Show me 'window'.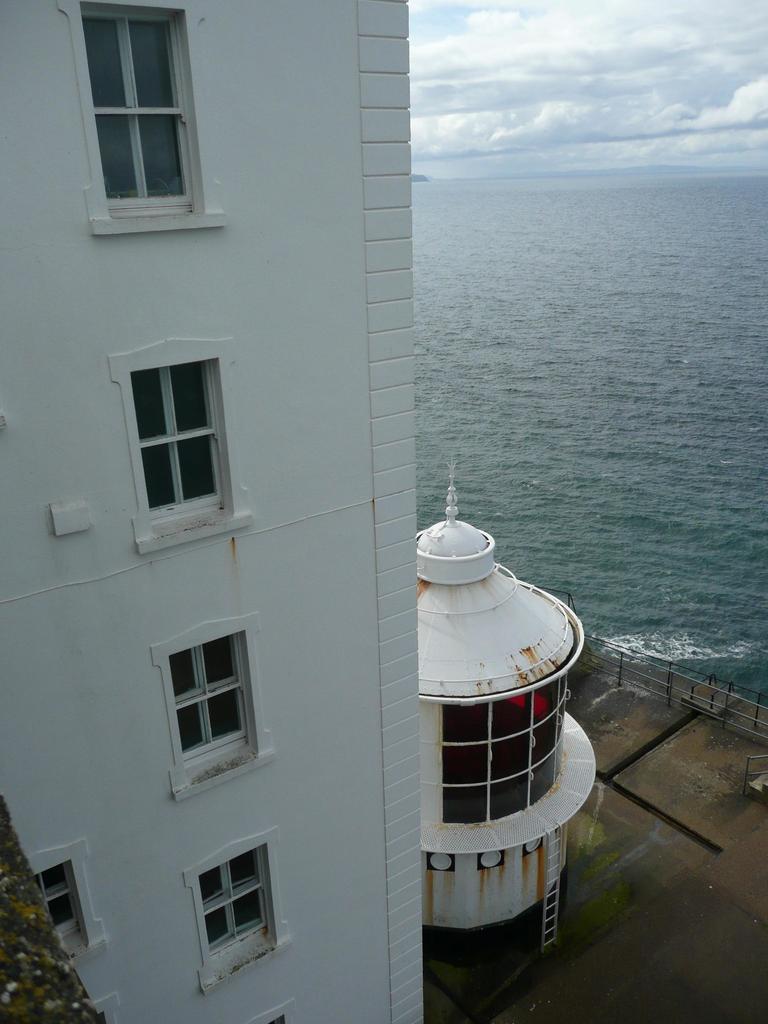
'window' is here: select_region(32, 861, 86, 959).
